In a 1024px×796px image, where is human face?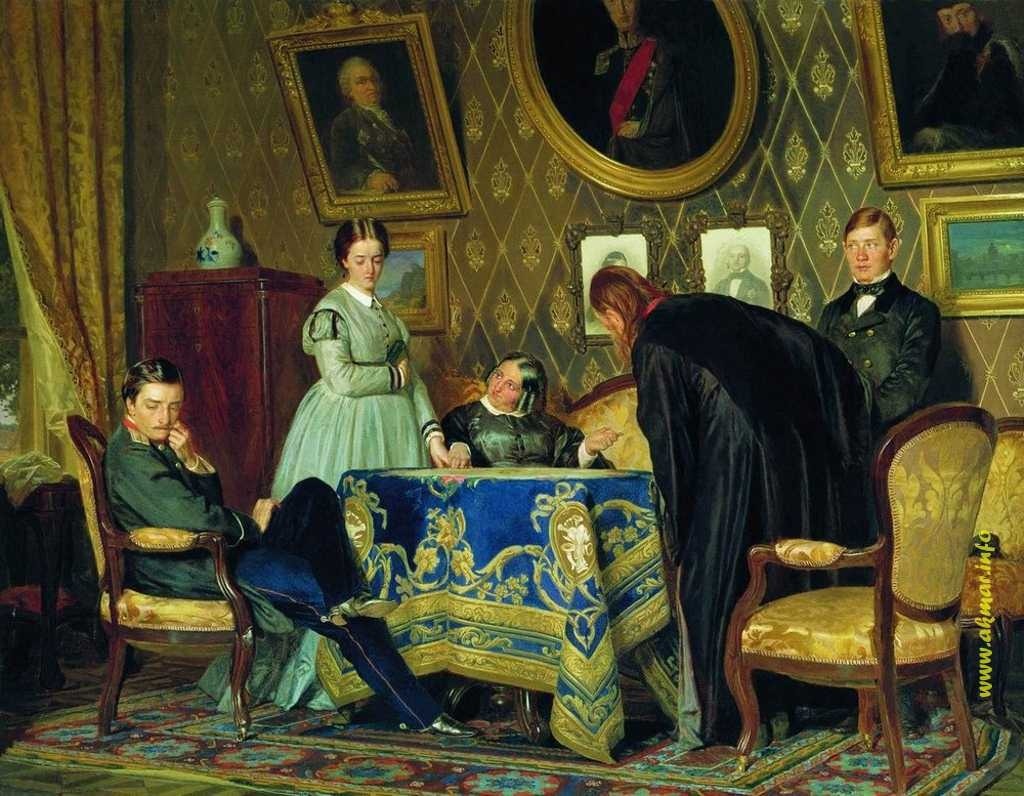
350, 239, 386, 283.
